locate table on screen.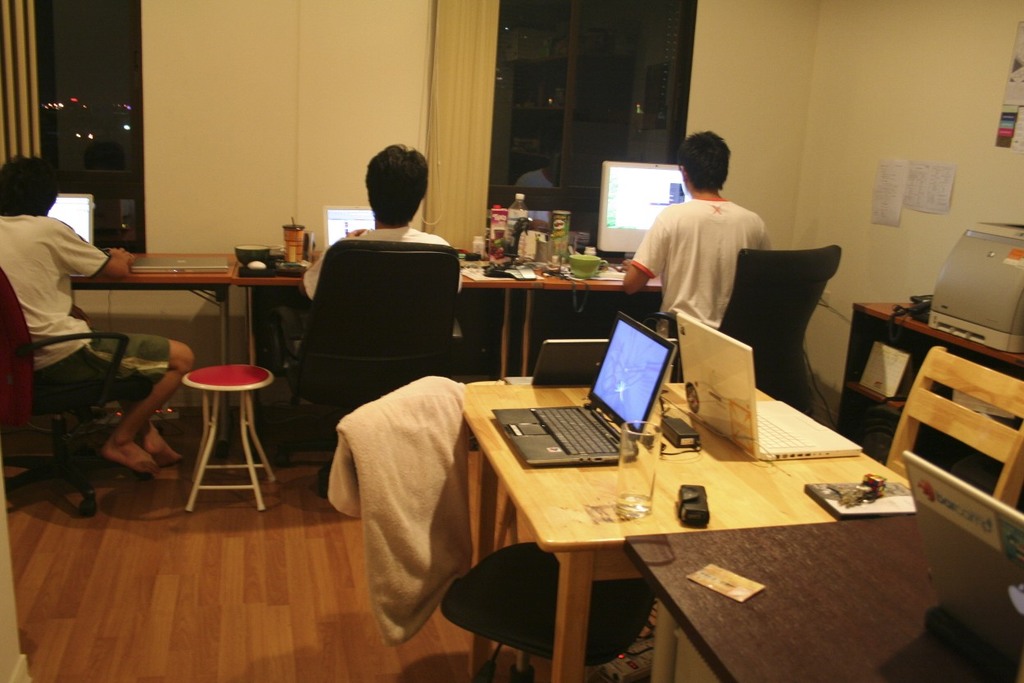
On screen at 236/245/543/432.
